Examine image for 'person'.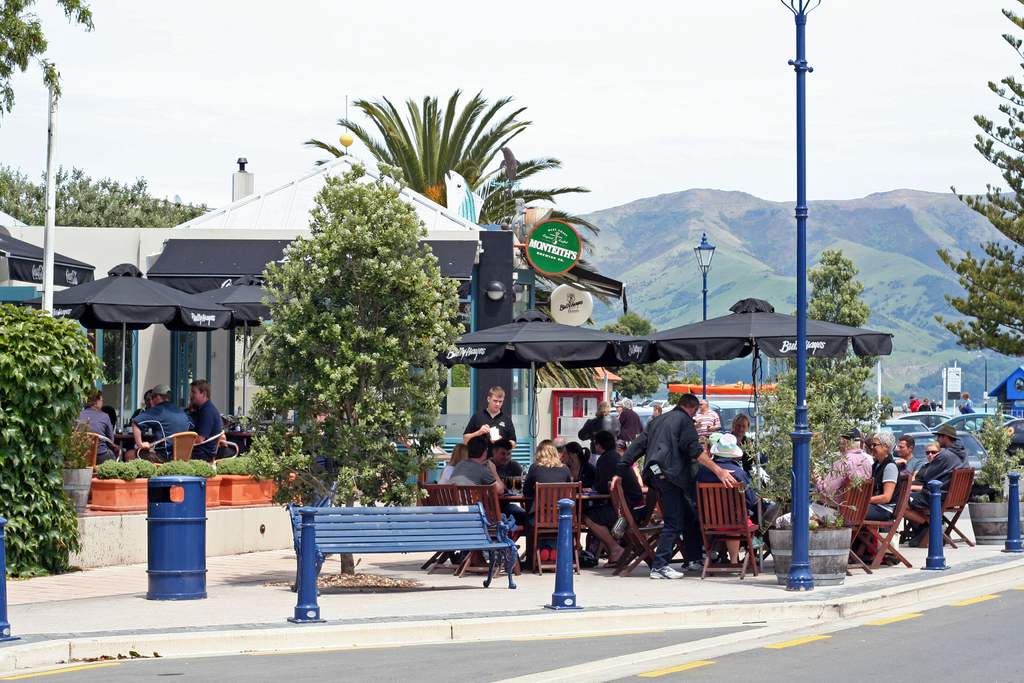
Examination result: 124/395/184/452.
